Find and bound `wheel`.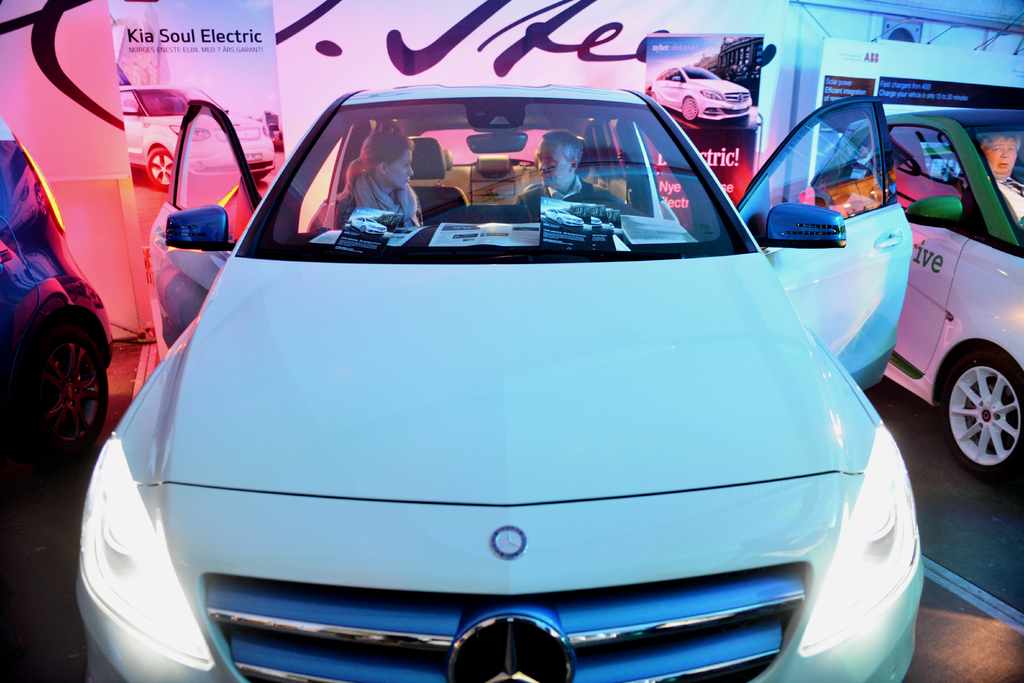
Bound: locate(934, 346, 1023, 470).
